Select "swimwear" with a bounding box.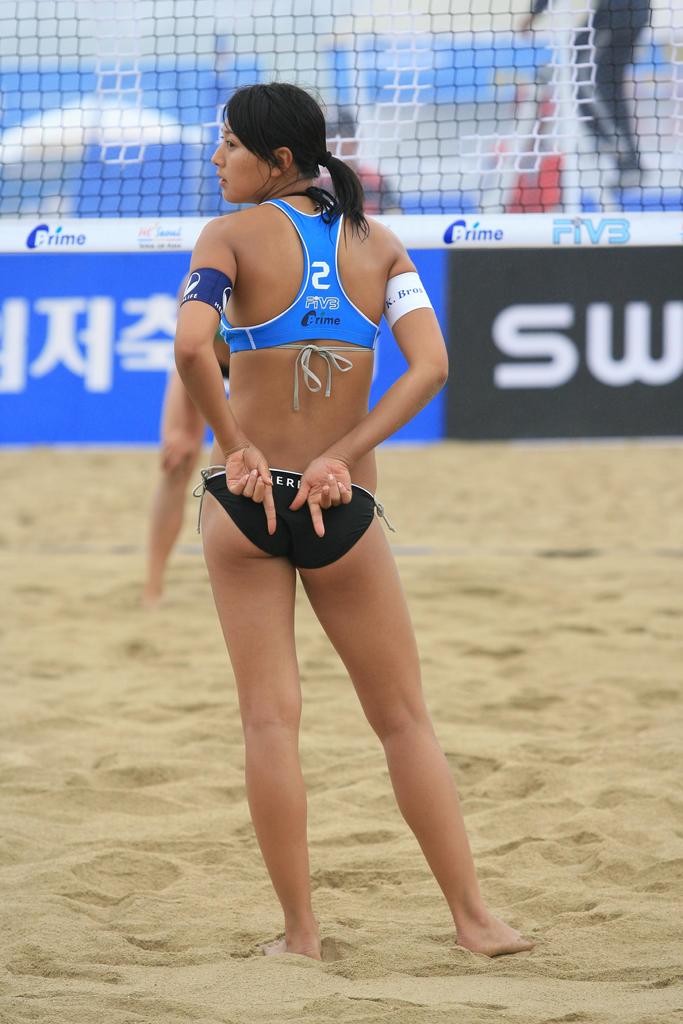
(218,192,381,420).
